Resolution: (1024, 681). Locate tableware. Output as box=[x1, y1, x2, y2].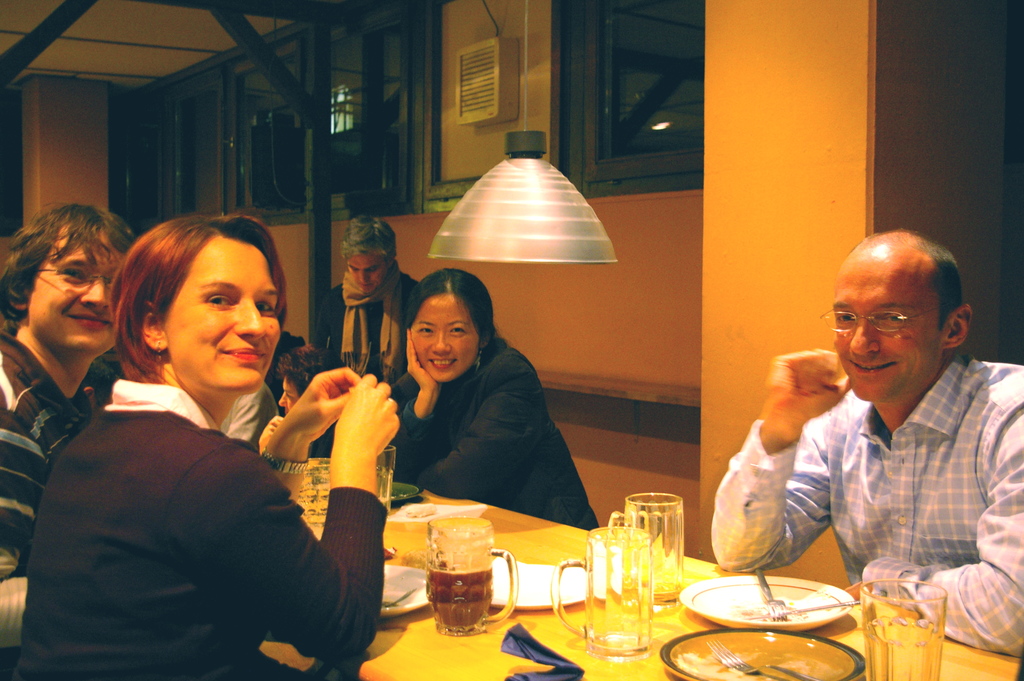
box=[496, 563, 593, 612].
